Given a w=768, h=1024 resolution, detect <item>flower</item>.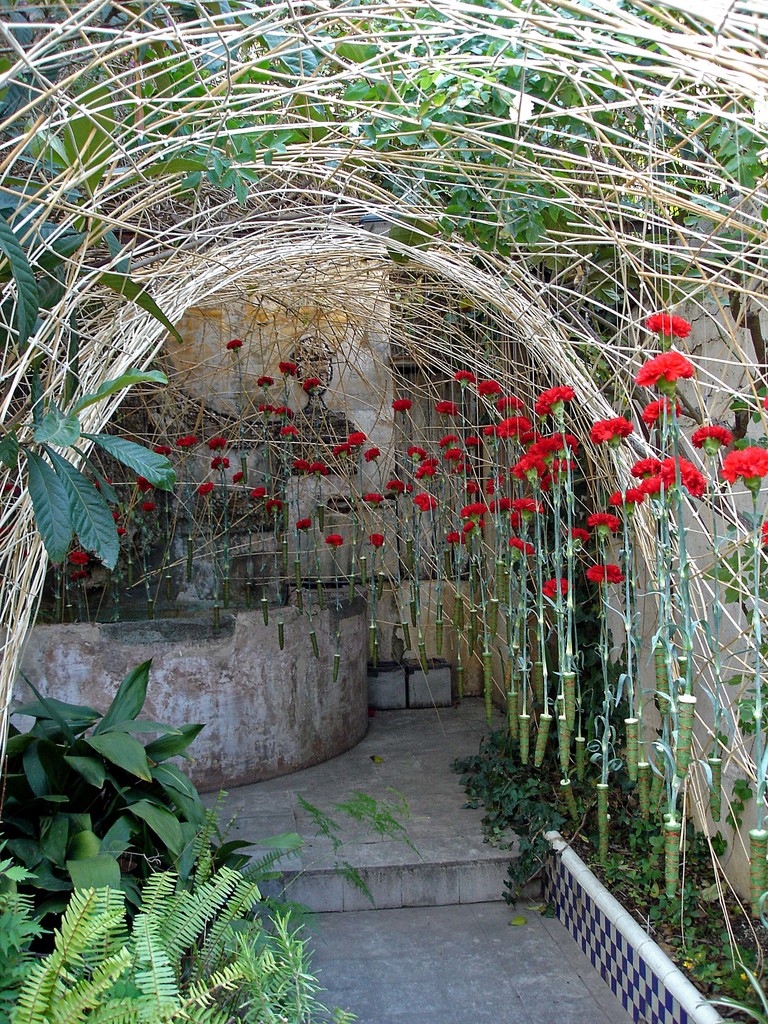
<box>296,518,312,534</box>.
